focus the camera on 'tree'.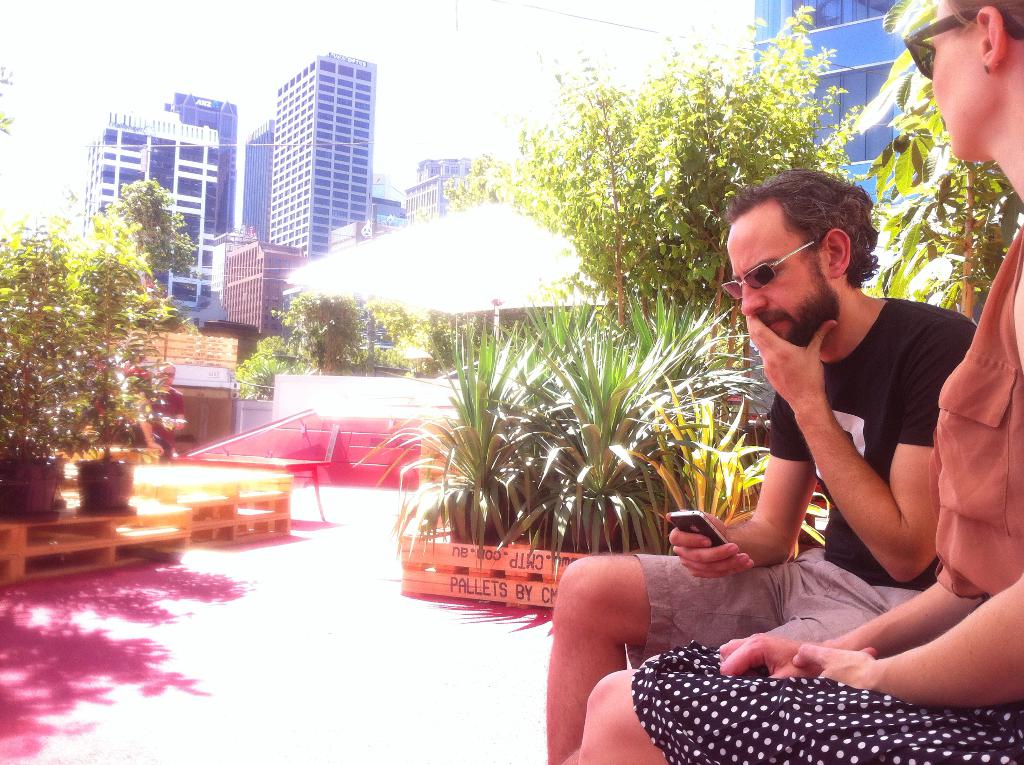
Focus region: box(1, 195, 148, 476).
